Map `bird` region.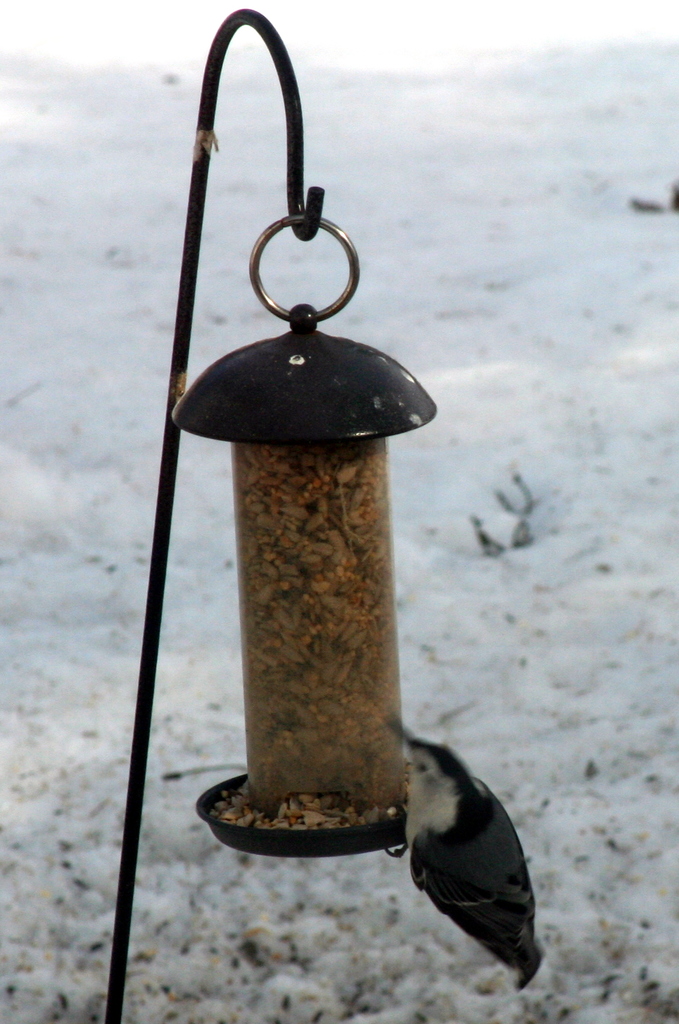
Mapped to (left=385, top=733, right=555, bottom=1003).
